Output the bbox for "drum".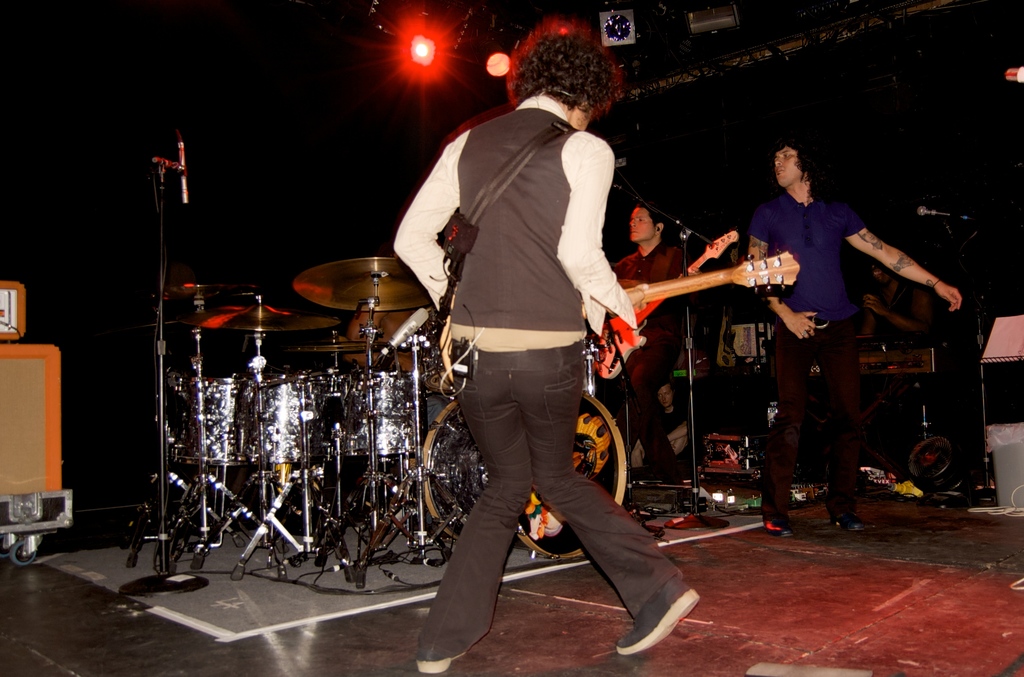
bbox=[243, 375, 342, 462].
